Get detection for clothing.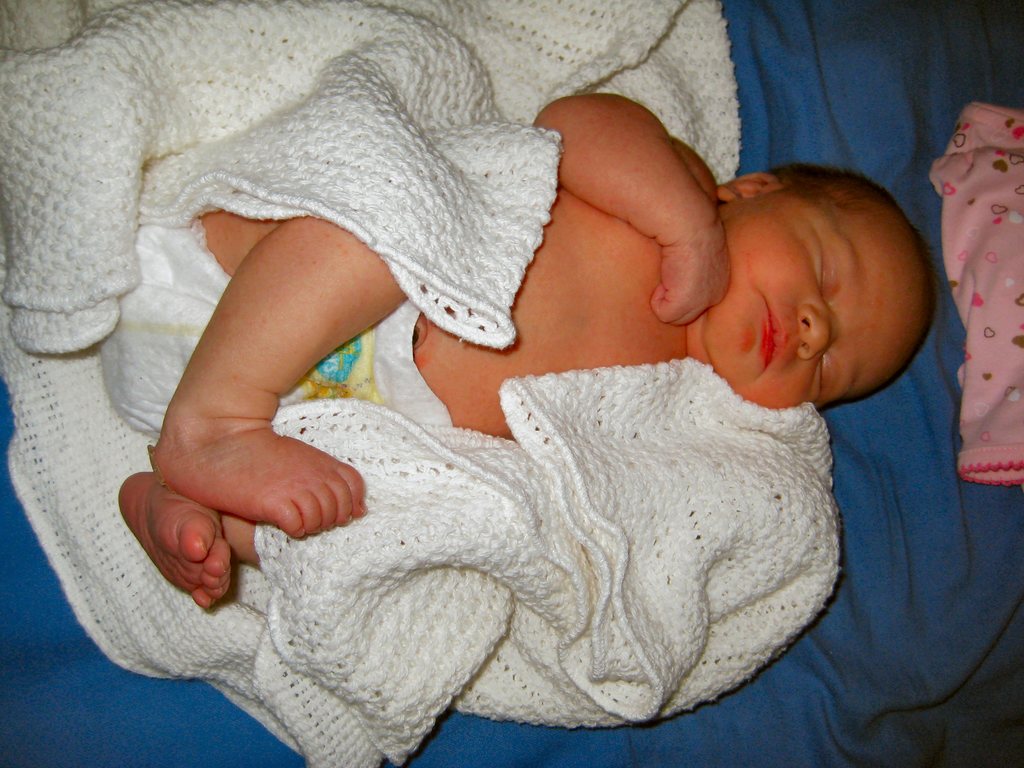
Detection: box(37, 22, 591, 358).
